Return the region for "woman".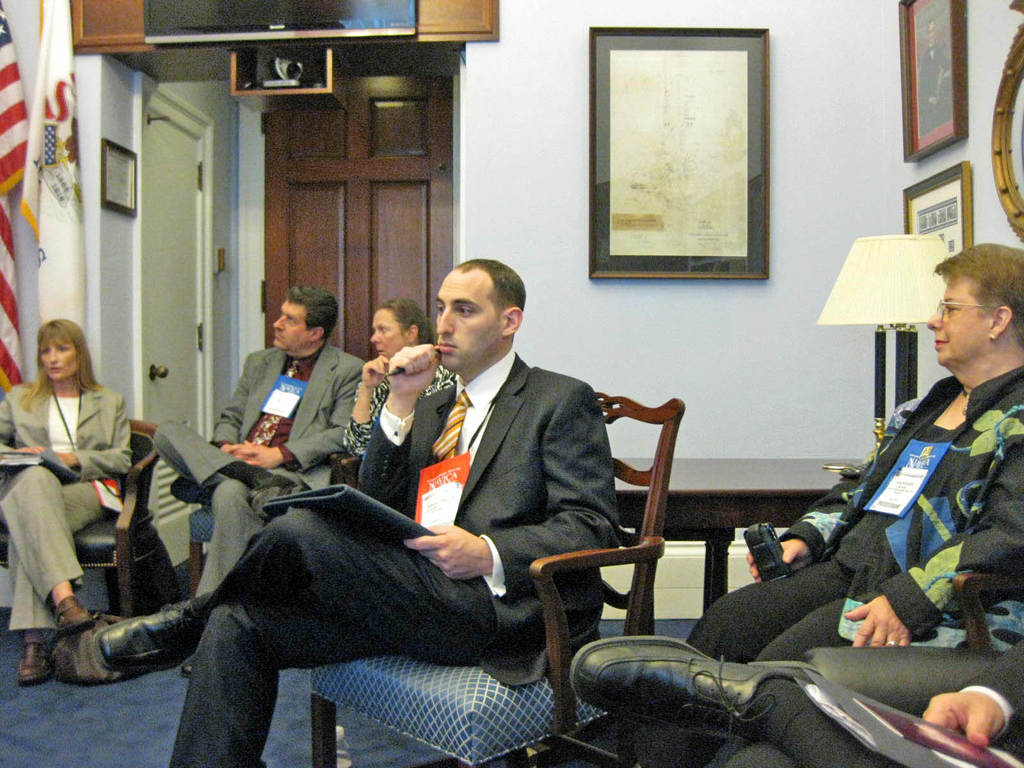
0, 327, 128, 678.
